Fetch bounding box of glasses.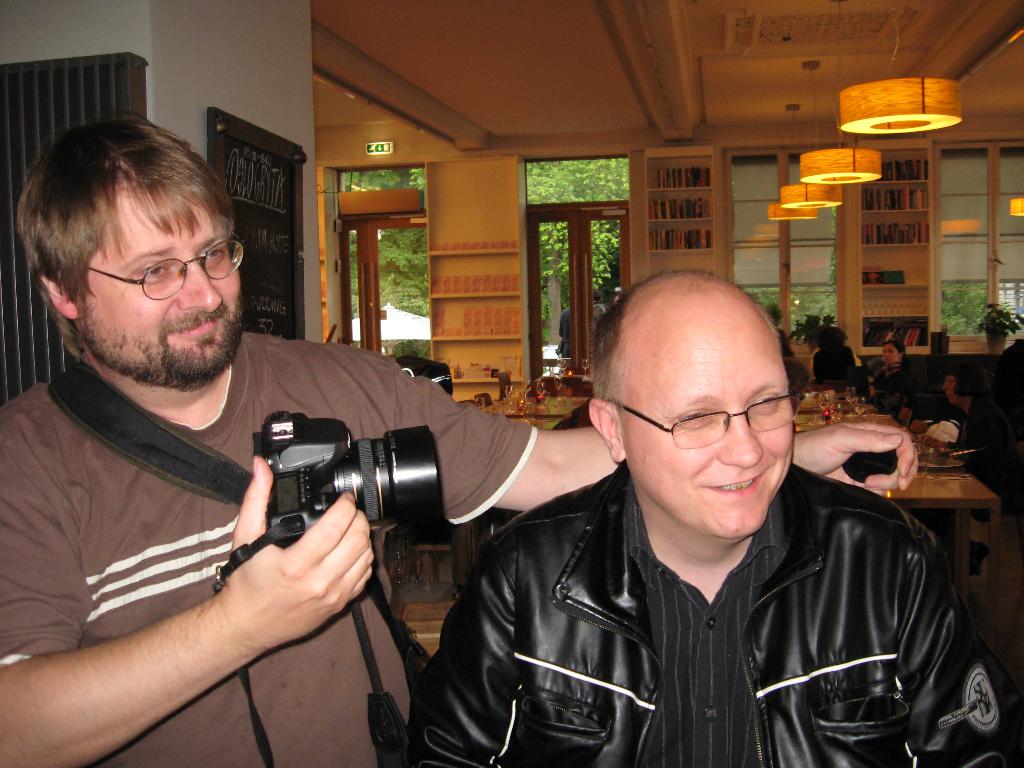
Bbox: (x1=84, y1=243, x2=245, y2=303).
